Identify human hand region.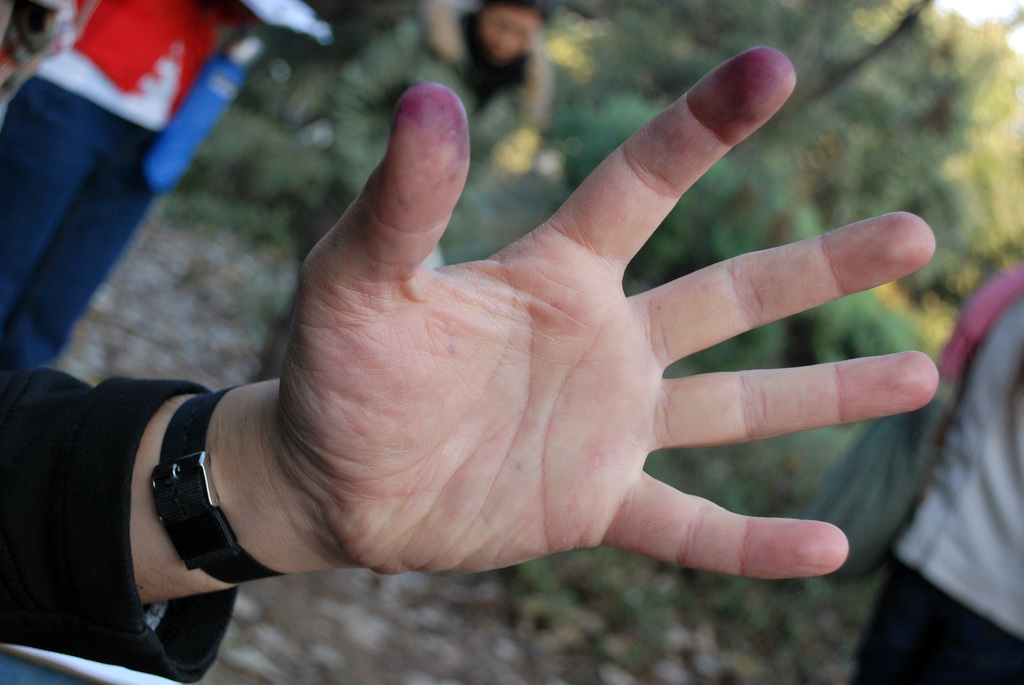
Region: Rect(278, 46, 940, 578).
